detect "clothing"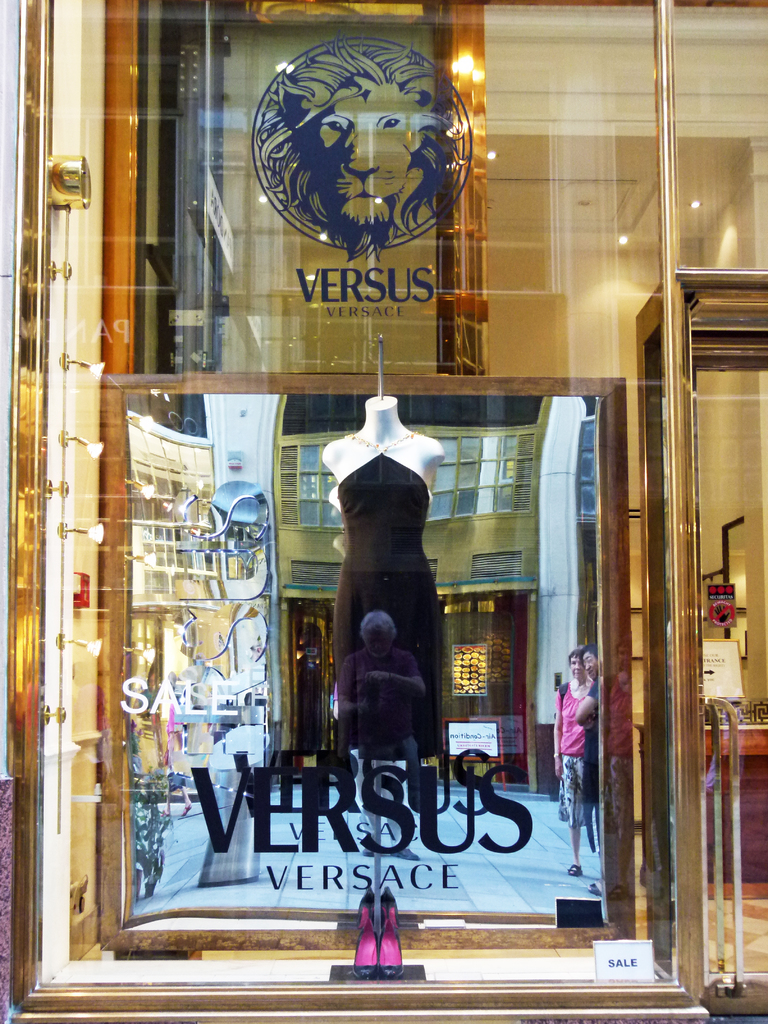
rect(320, 410, 449, 755)
